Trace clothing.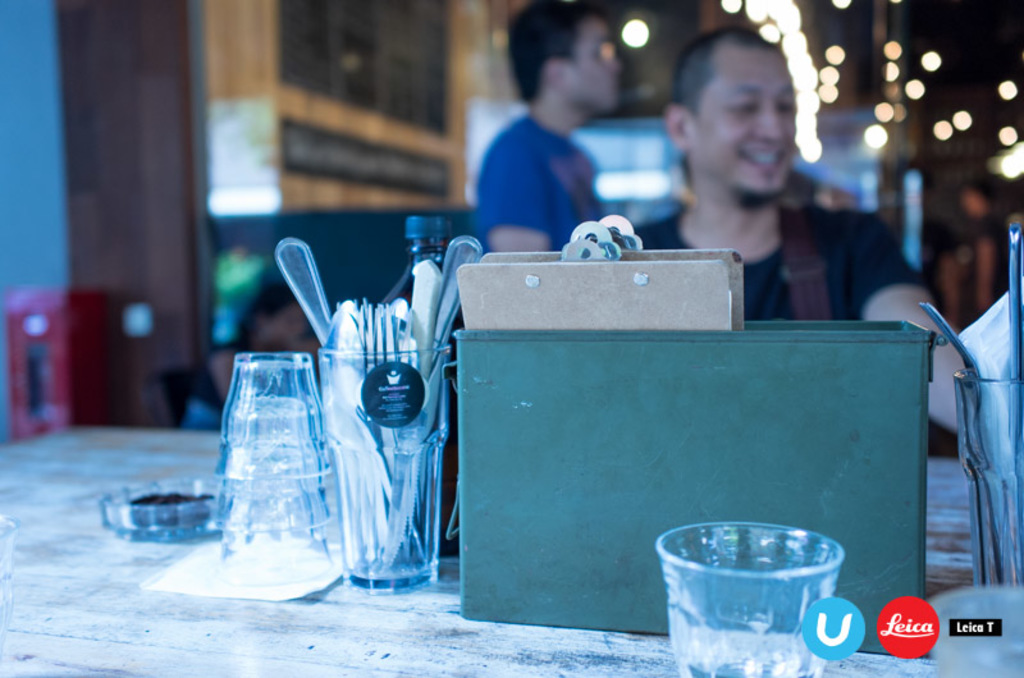
Traced to l=484, t=99, r=611, b=294.
